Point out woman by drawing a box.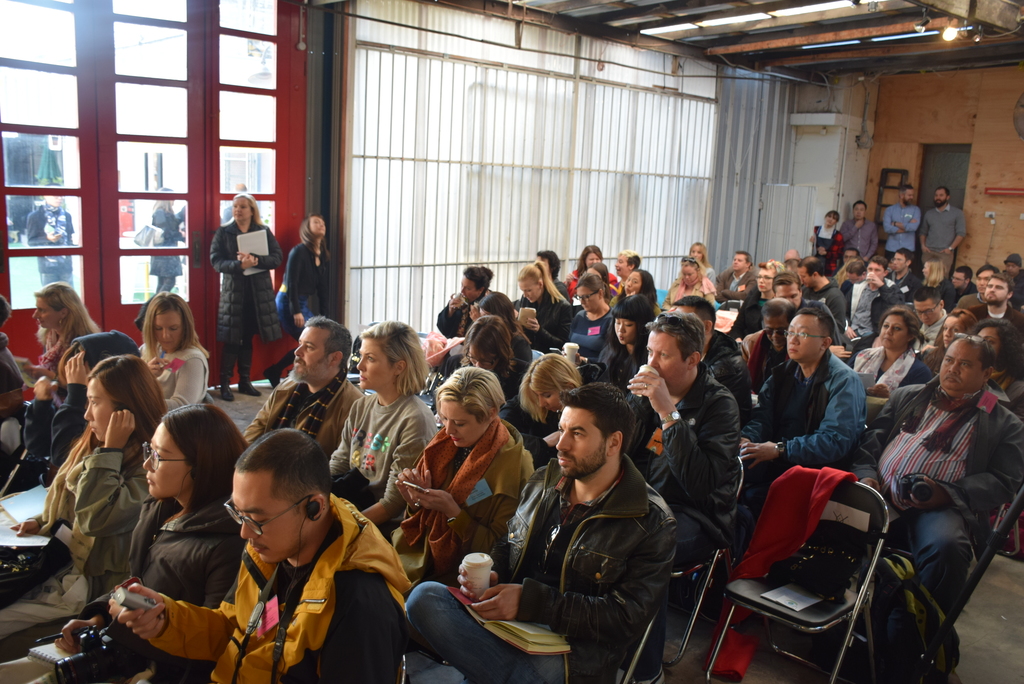
left=911, top=258, right=956, bottom=314.
